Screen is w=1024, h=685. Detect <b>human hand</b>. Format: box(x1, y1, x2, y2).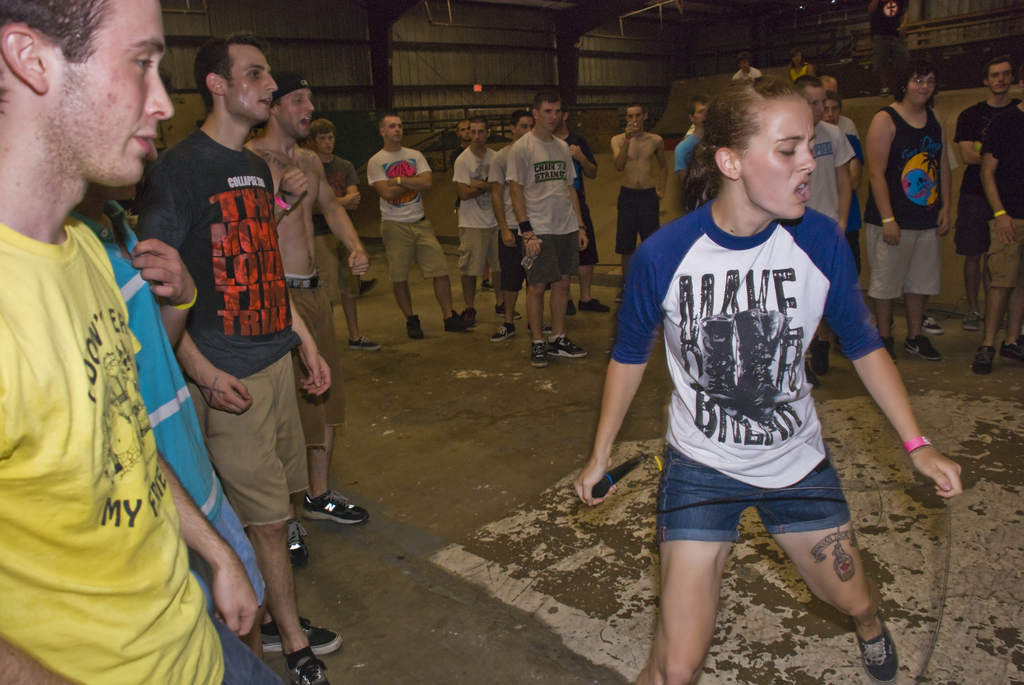
box(935, 206, 951, 239).
